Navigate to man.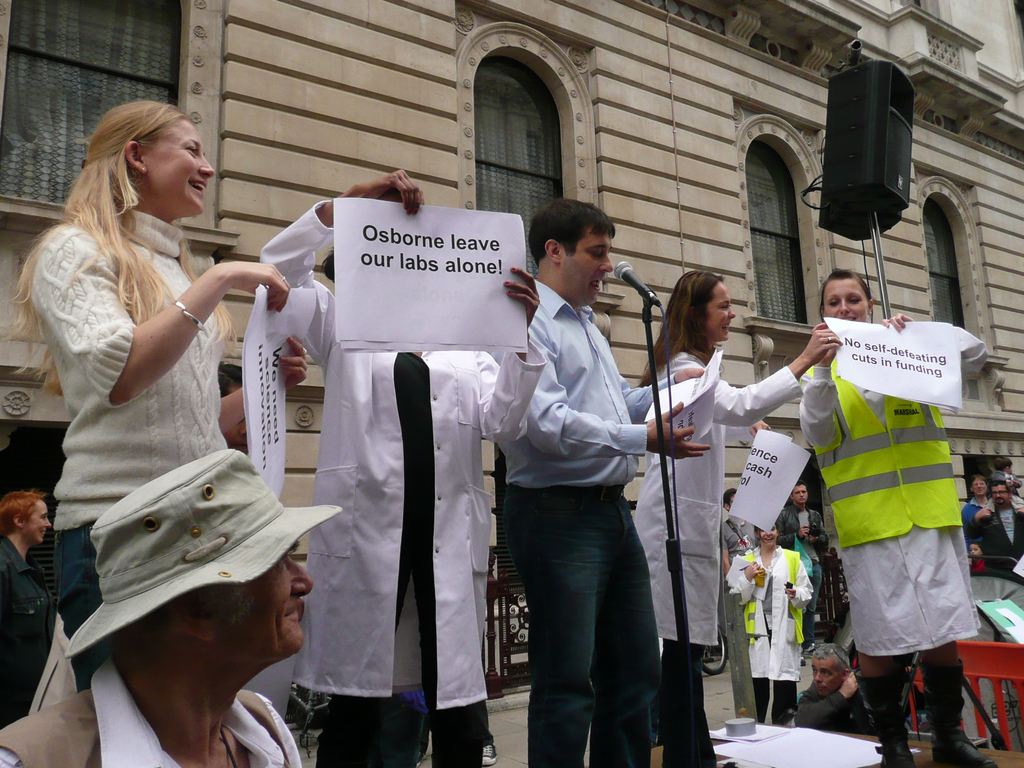
Navigation target: region(774, 477, 832, 655).
